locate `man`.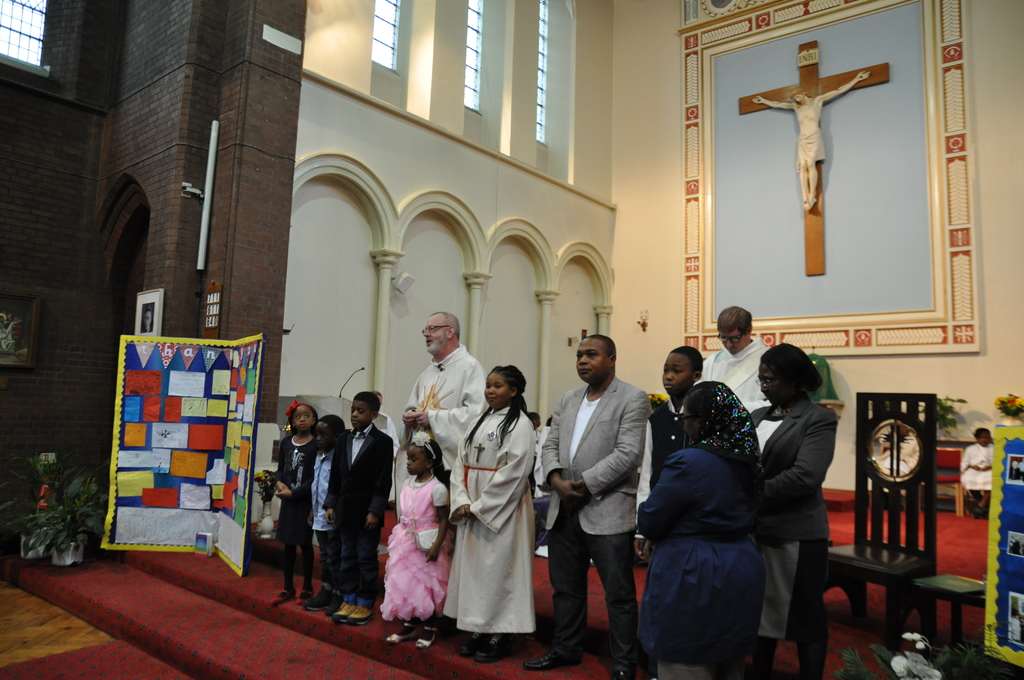
Bounding box: 401/311/490/490.
